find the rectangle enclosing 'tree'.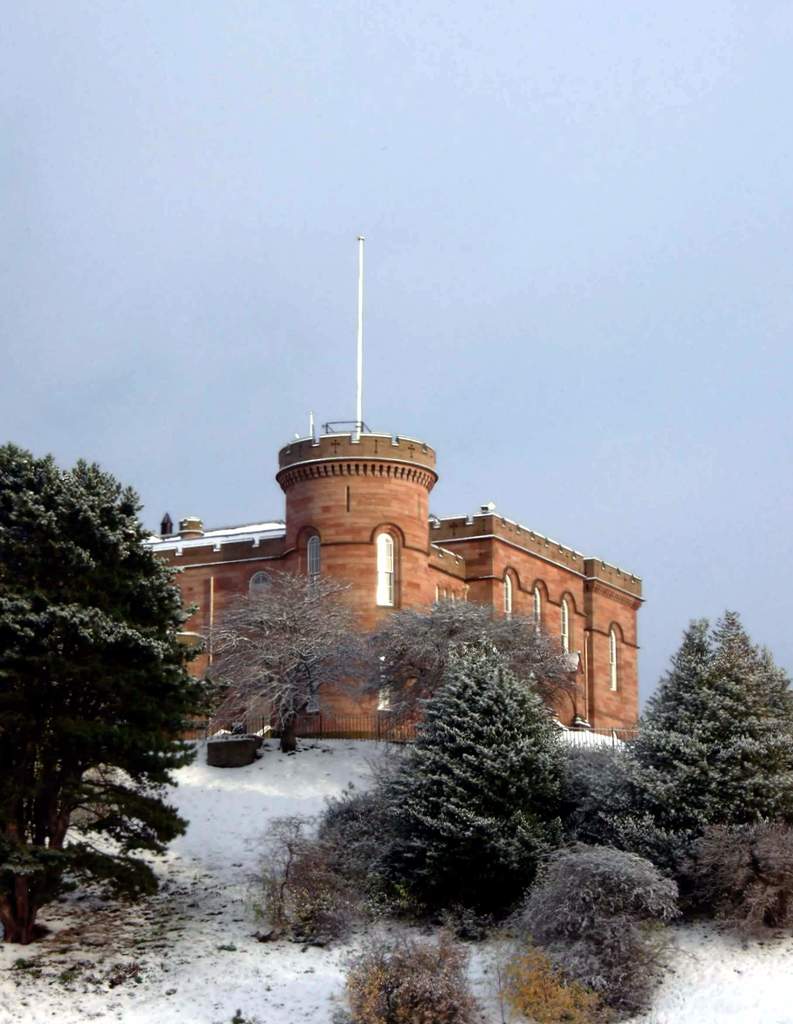
BBox(369, 601, 575, 715).
